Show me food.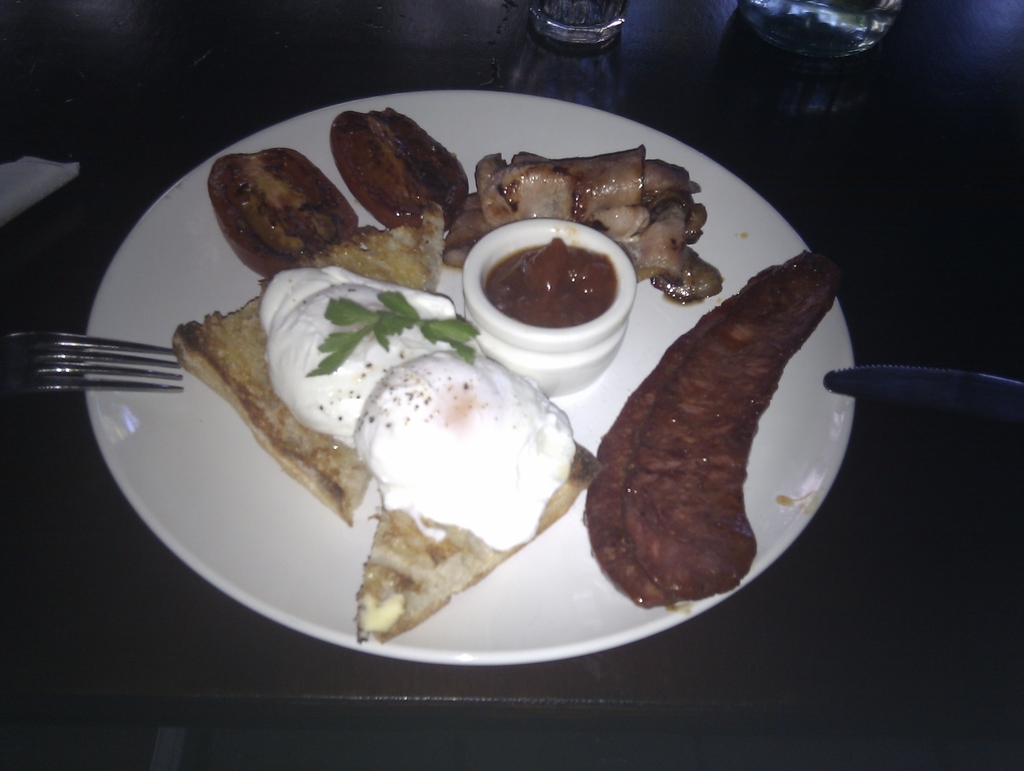
food is here: <box>580,265,832,633</box>.
